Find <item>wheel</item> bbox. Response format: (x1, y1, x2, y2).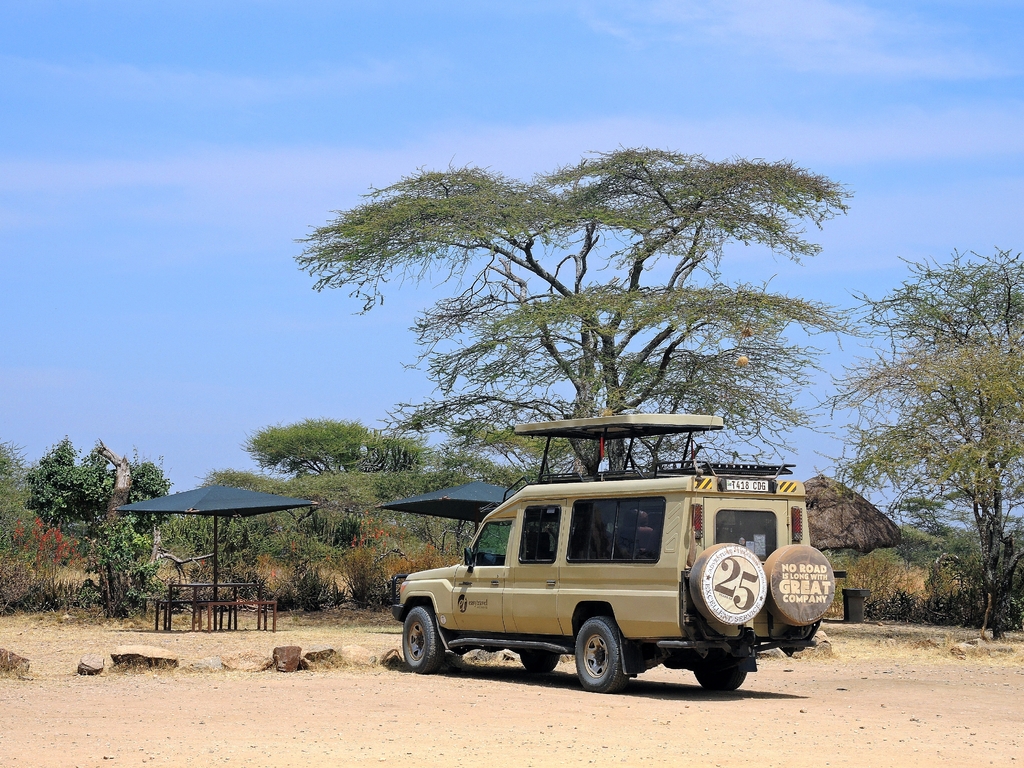
(399, 607, 445, 681).
